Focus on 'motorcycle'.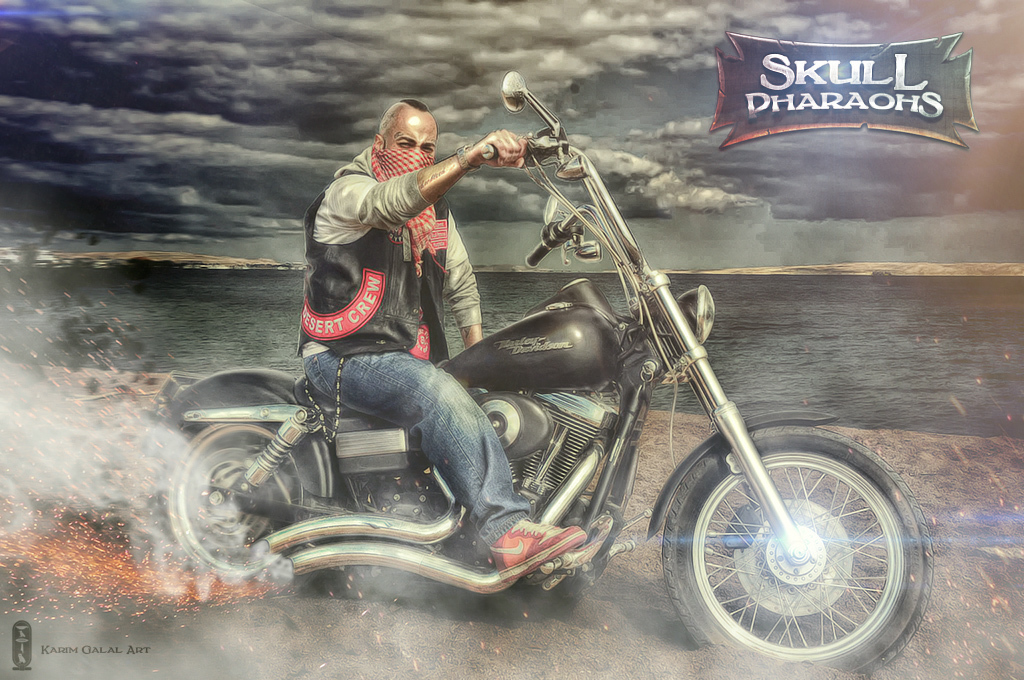
Focused at x1=160, y1=77, x2=923, y2=674.
